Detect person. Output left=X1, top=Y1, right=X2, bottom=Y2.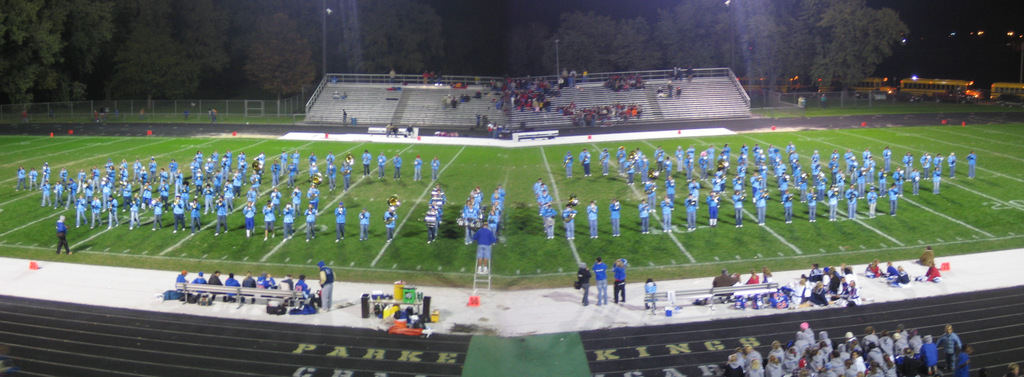
left=707, top=268, right=731, bottom=303.
